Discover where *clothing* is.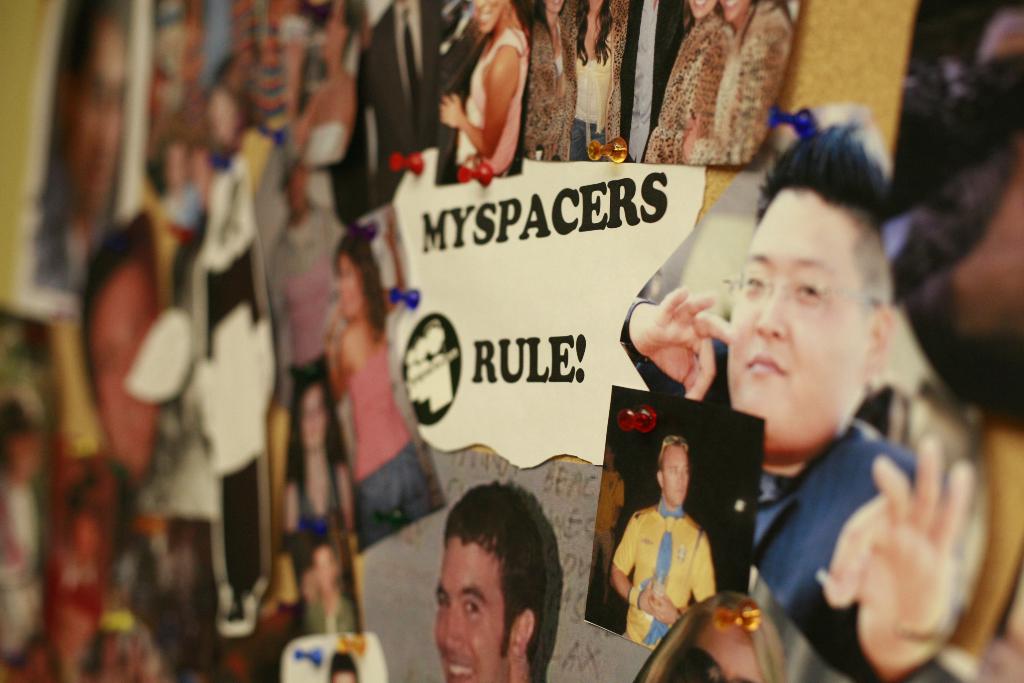
Discovered at [left=575, top=37, right=609, bottom=163].
